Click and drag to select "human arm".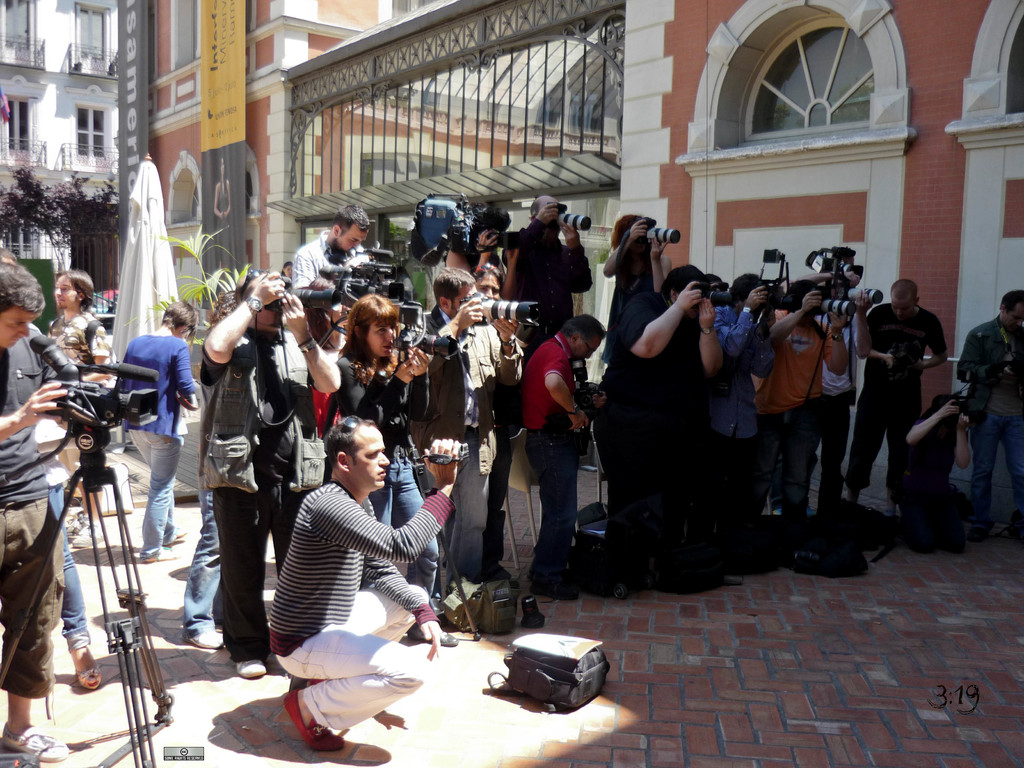
Selection: locate(557, 220, 595, 289).
